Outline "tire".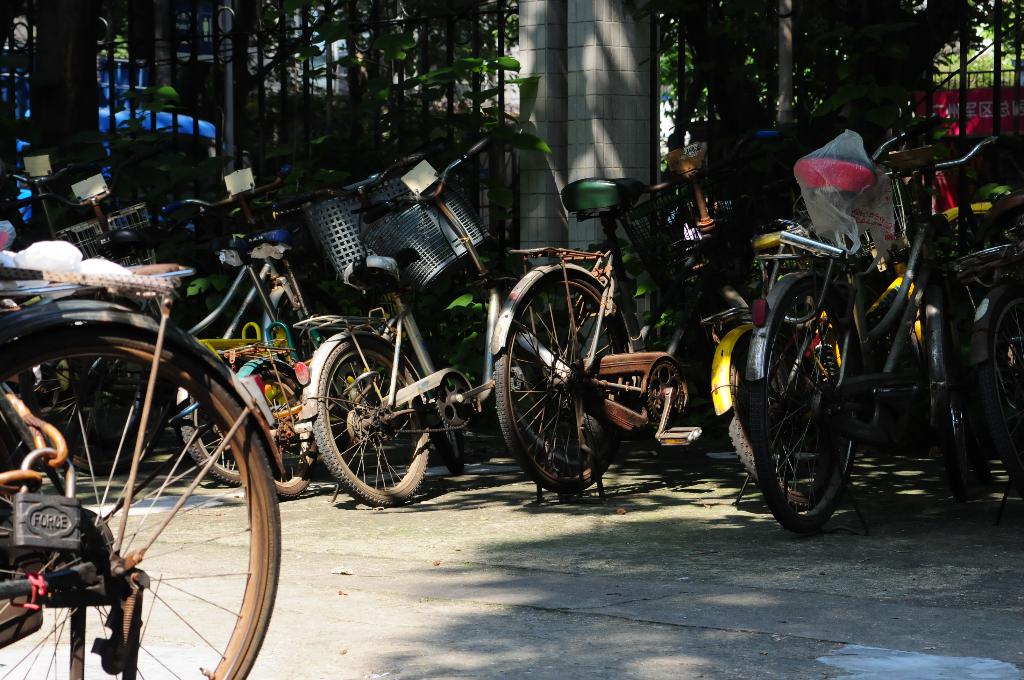
Outline: [483,259,638,495].
